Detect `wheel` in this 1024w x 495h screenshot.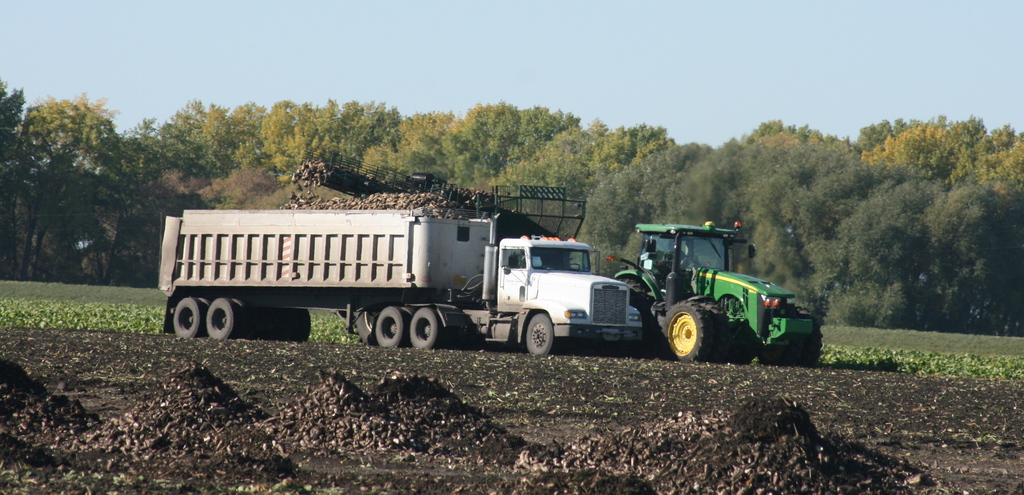
Detection: <bbox>204, 298, 236, 341</bbox>.
